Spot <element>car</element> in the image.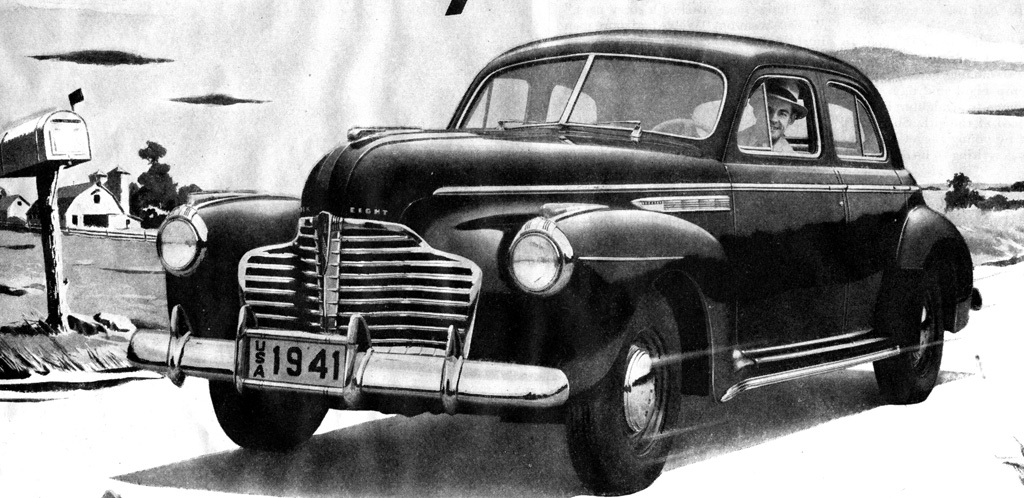
<element>car</element> found at locate(128, 27, 979, 497).
